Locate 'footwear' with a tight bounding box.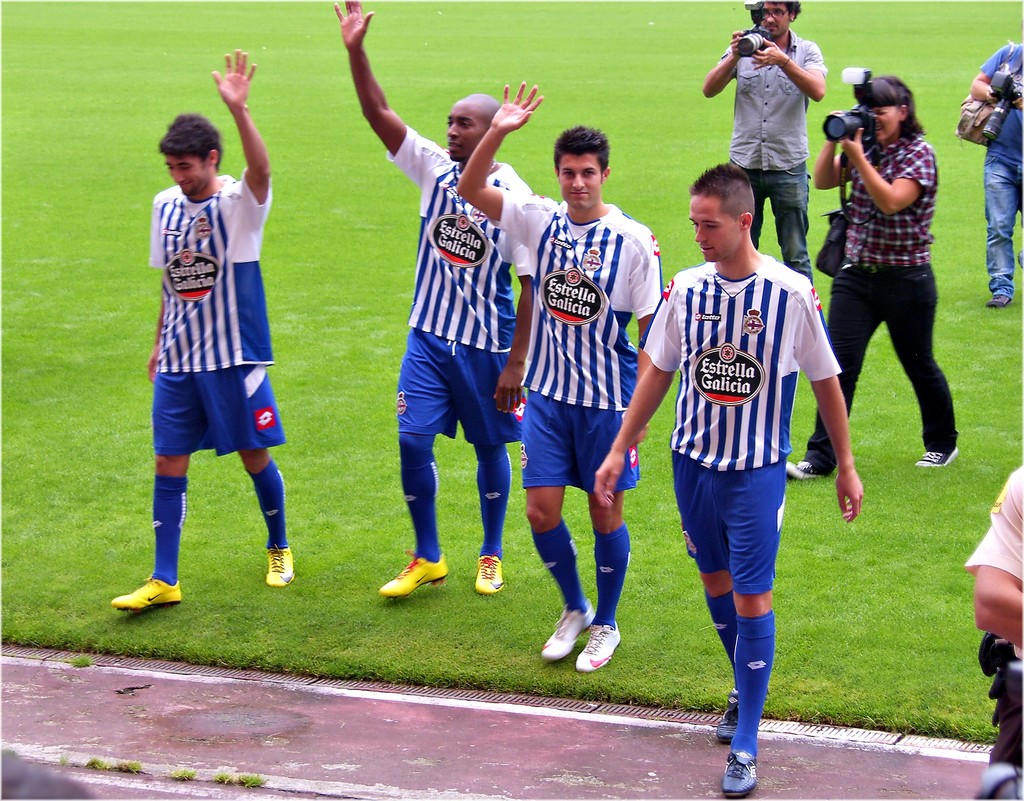
(left=113, top=577, right=182, bottom=611).
